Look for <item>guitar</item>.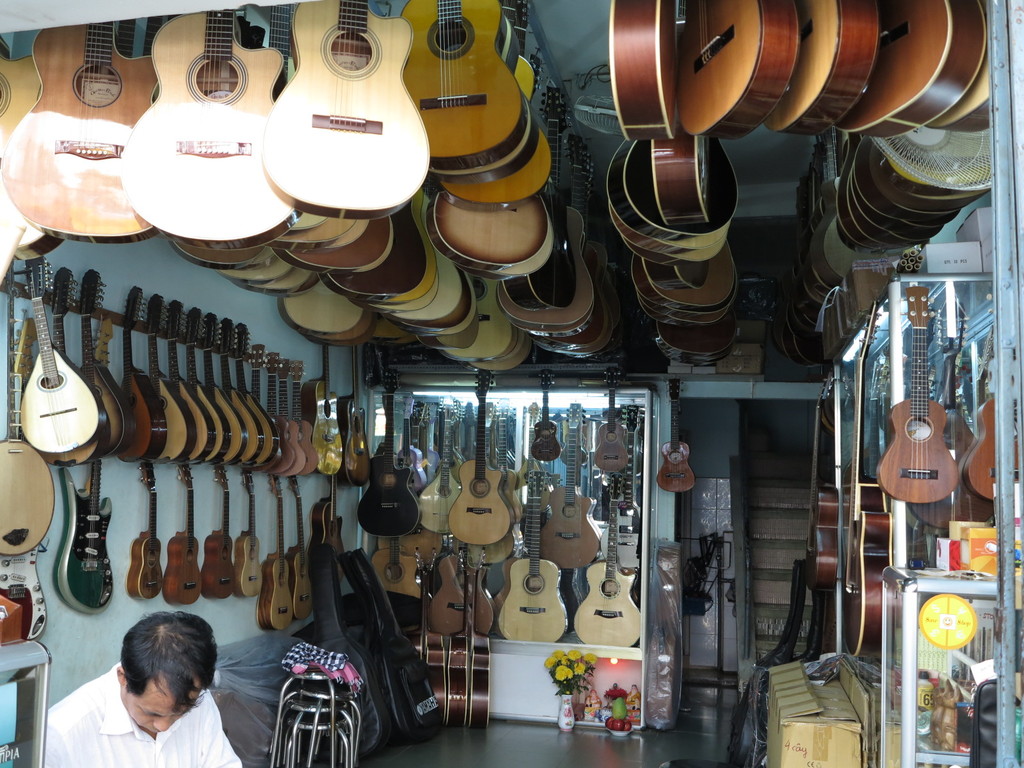
Found: bbox=(126, 467, 169, 598).
